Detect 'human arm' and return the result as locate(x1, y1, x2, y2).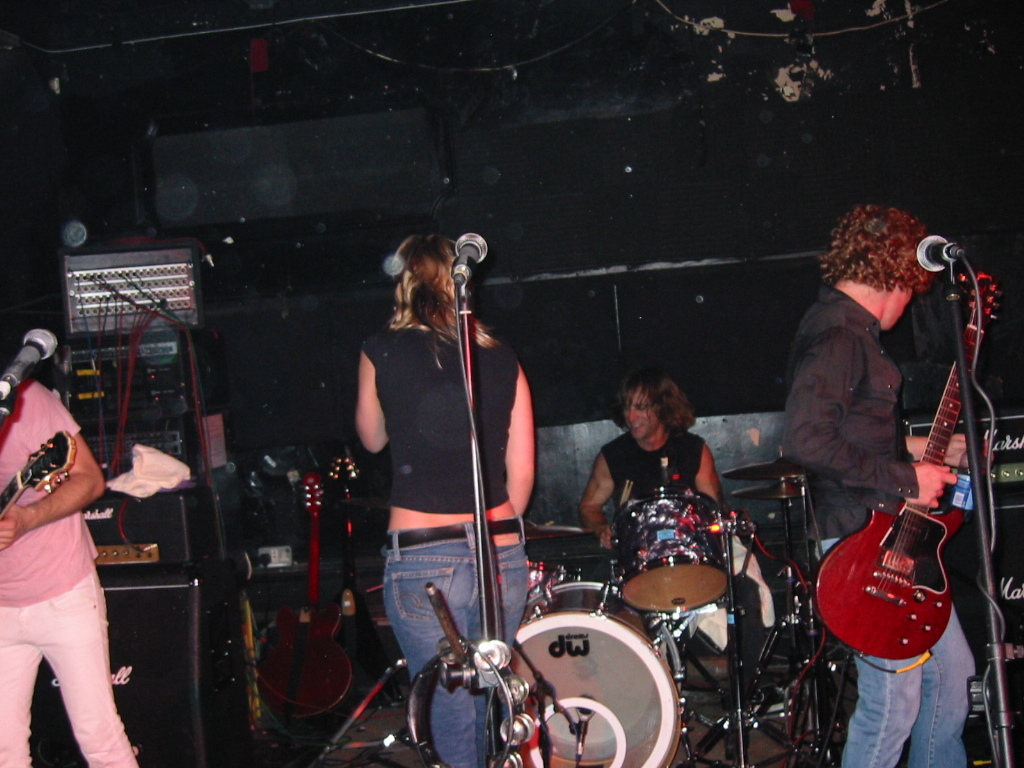
locate(789, 326, 918, 497).
